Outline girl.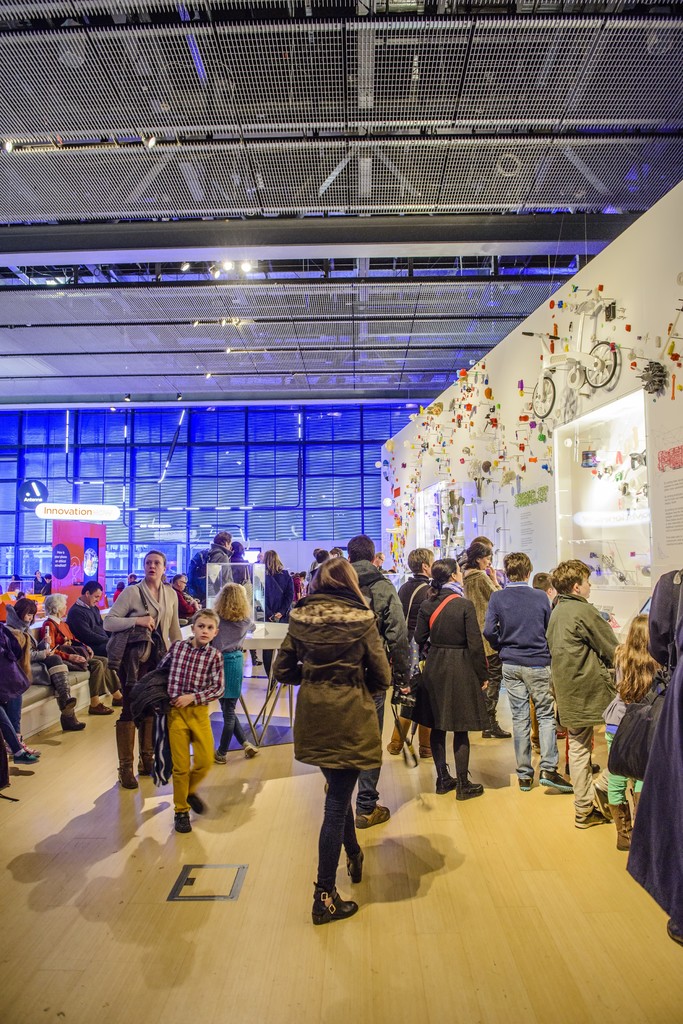
Outline: 285/600/405/925.
